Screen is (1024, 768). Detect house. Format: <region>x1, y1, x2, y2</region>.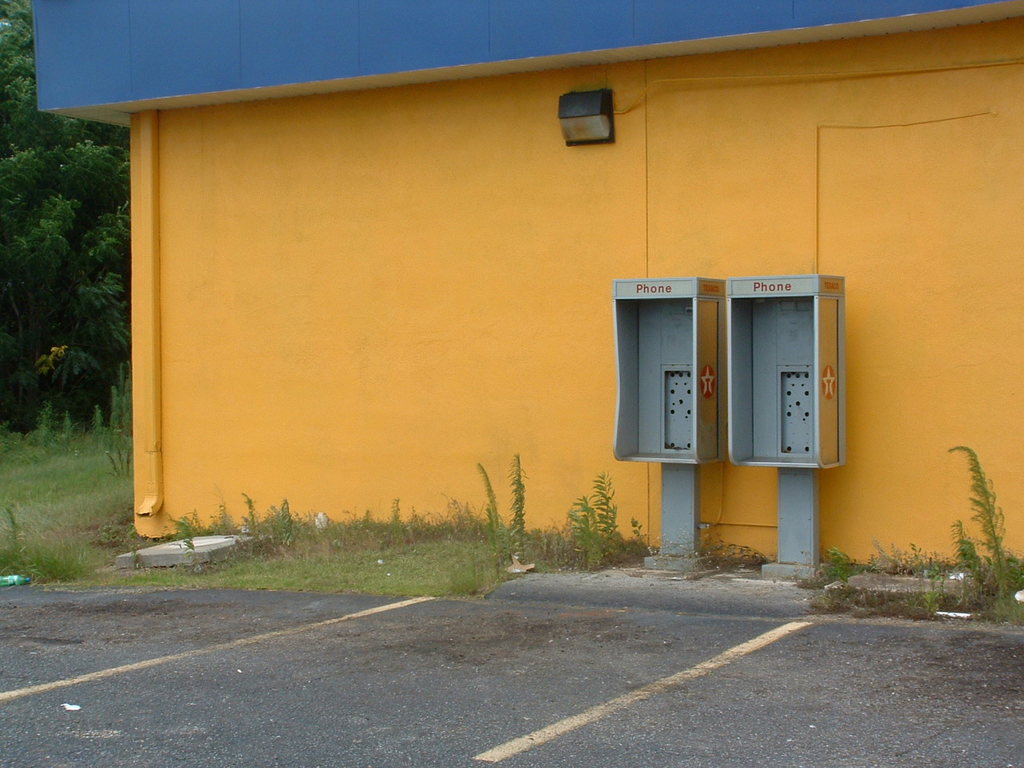
<region>38, 0, 1023, 561</region>.
